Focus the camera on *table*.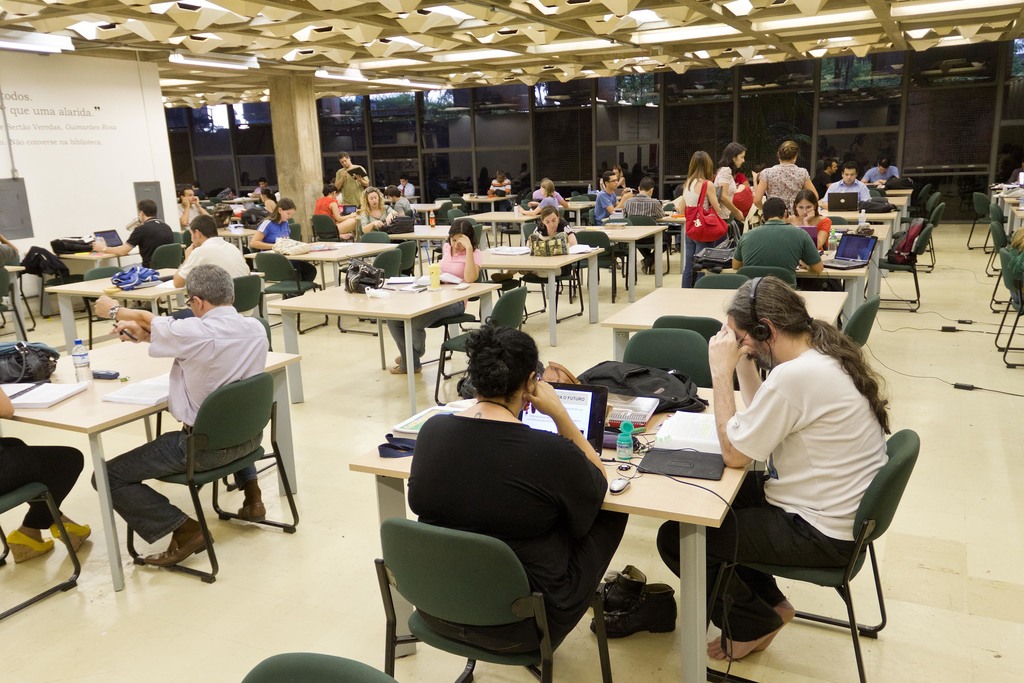
Focus region: [350, 384, 749, 682].
